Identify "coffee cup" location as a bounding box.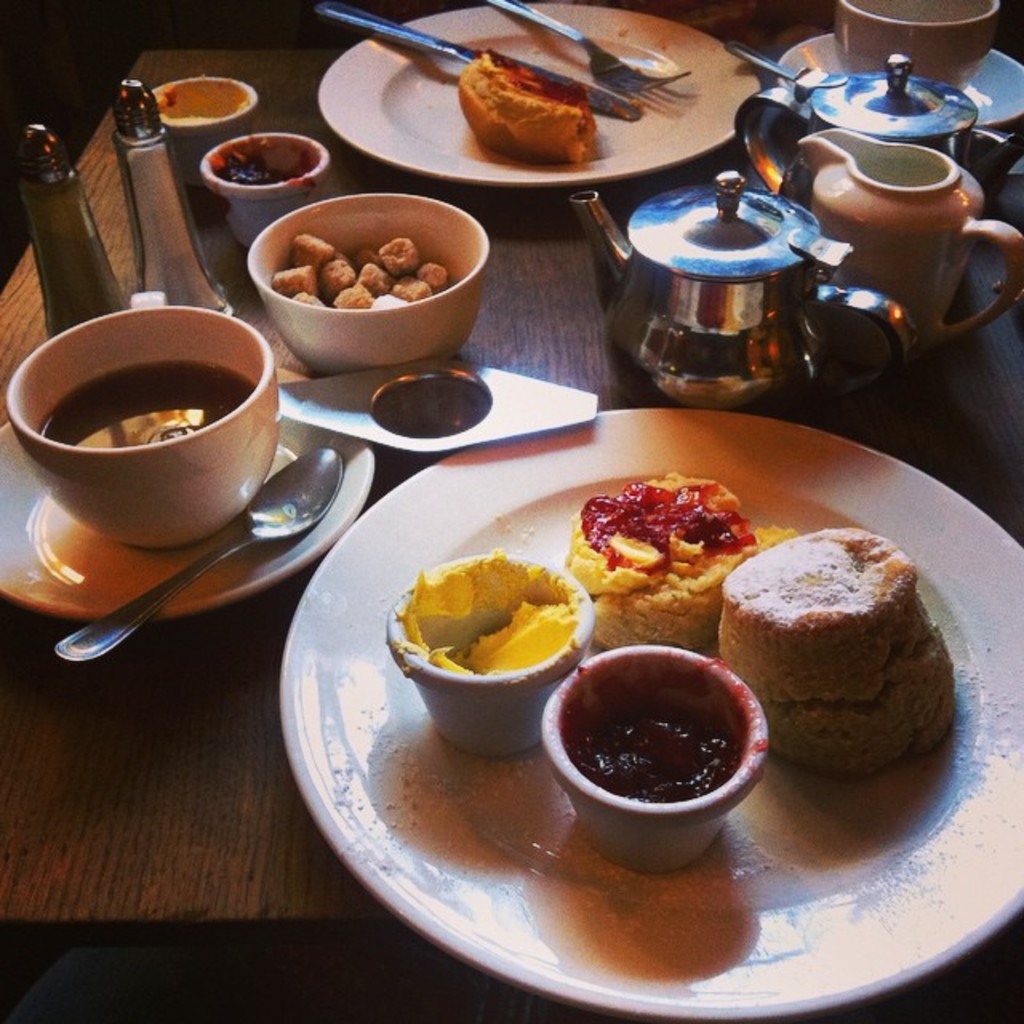
select_region(6, 285, 282, 557).
